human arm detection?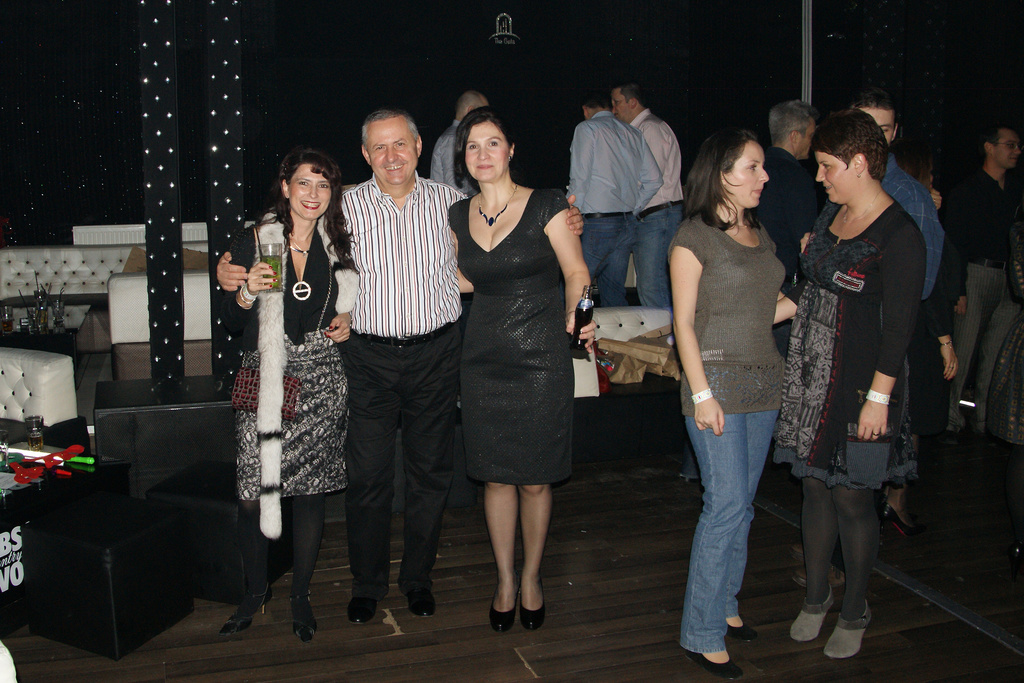
(left=440, top=138, right=475, bottom=195)
